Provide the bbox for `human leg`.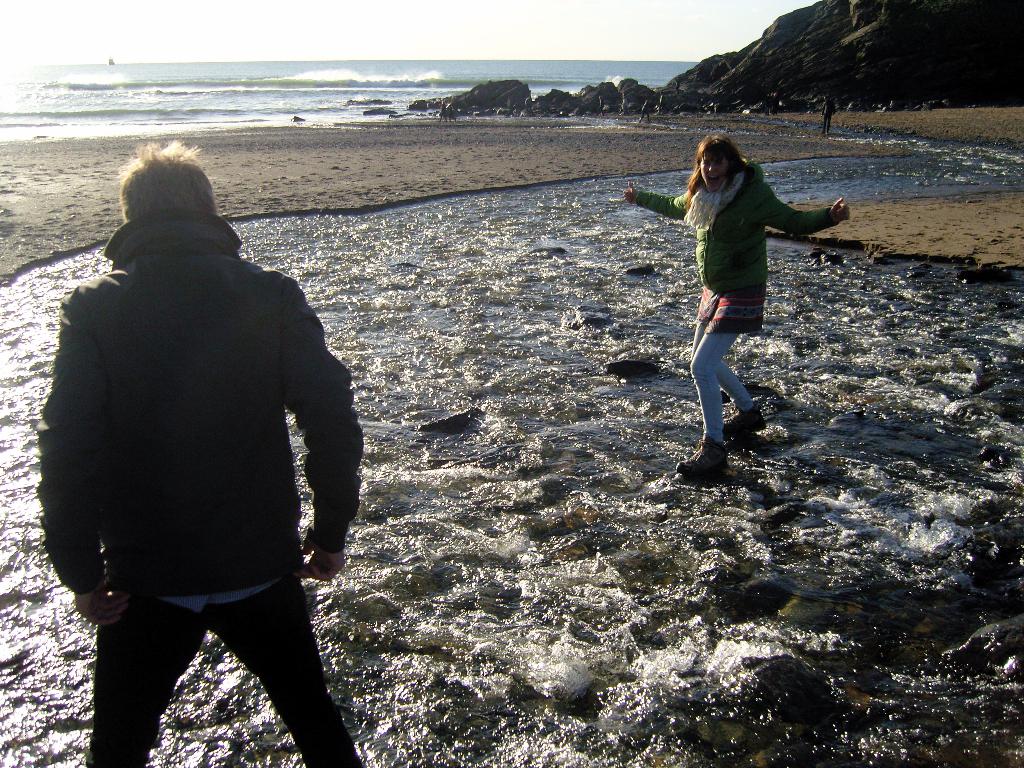
crop(693, 308, 758, 430).
